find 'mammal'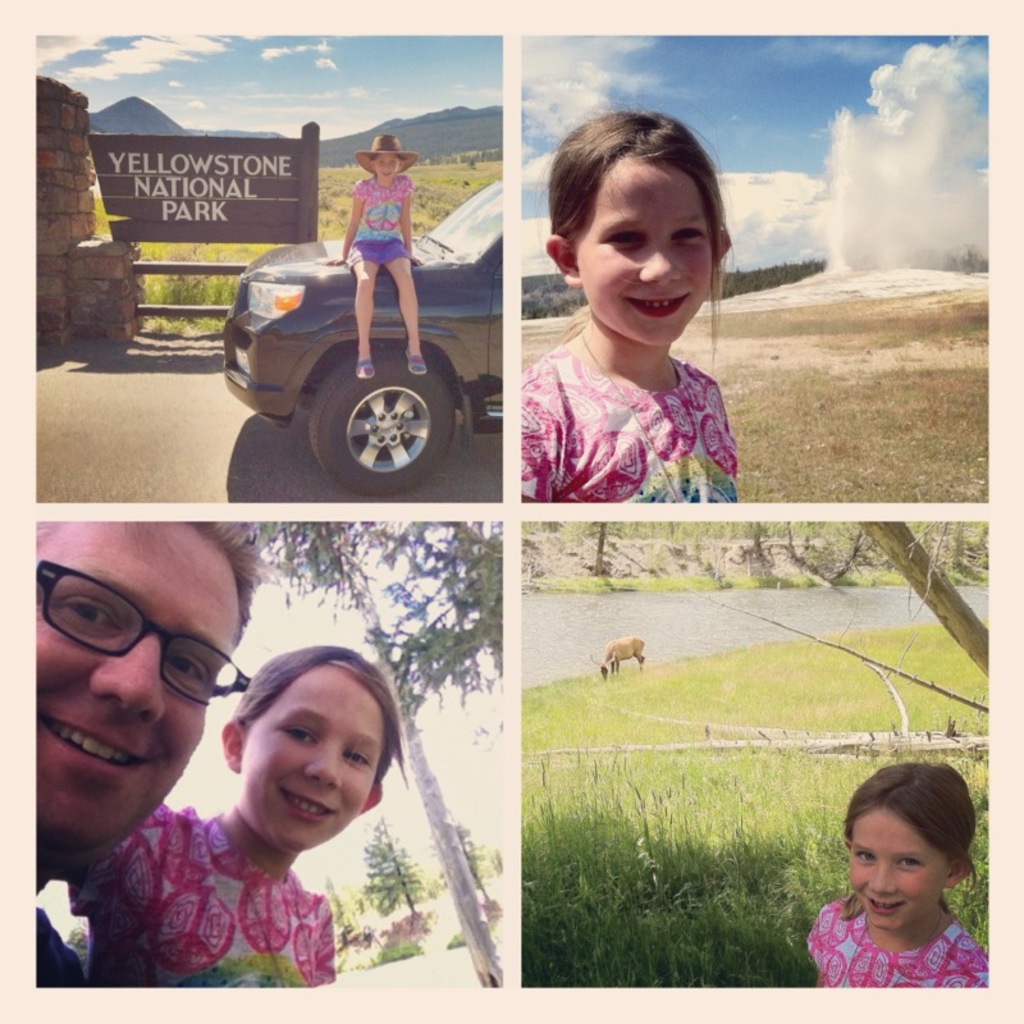
[x1=76, y1=646, x2=406, y2=984]
